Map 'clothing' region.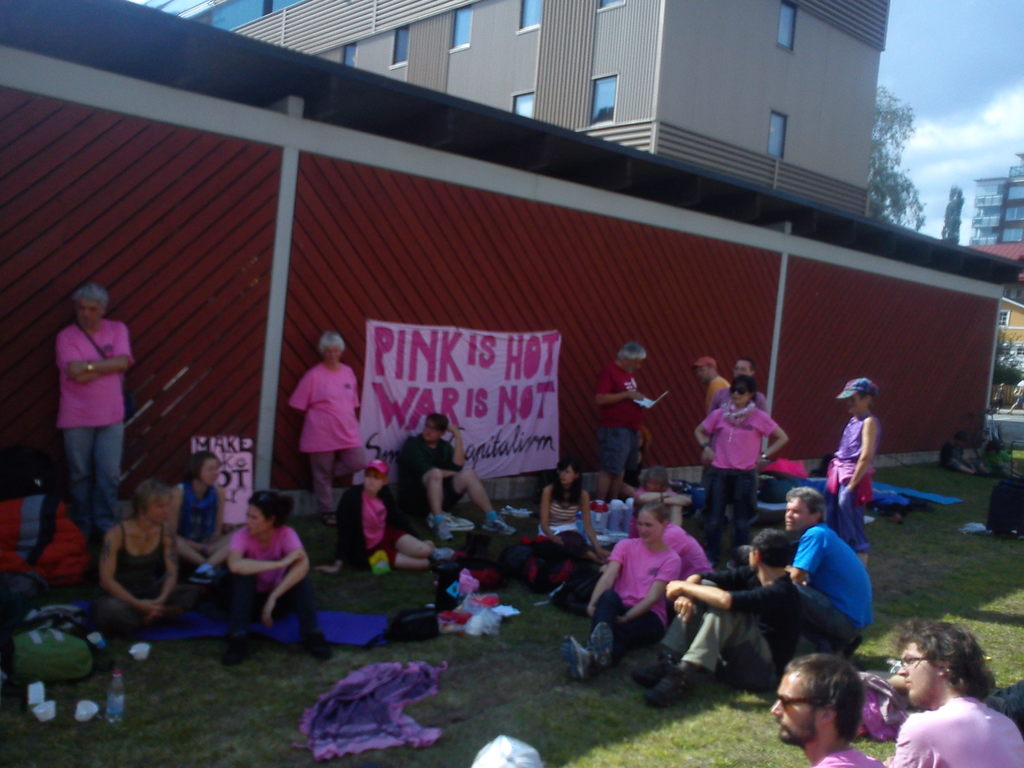
Mapped to {"x1": 292, "y1": 363, "x2": 373, "y2": 510}.
